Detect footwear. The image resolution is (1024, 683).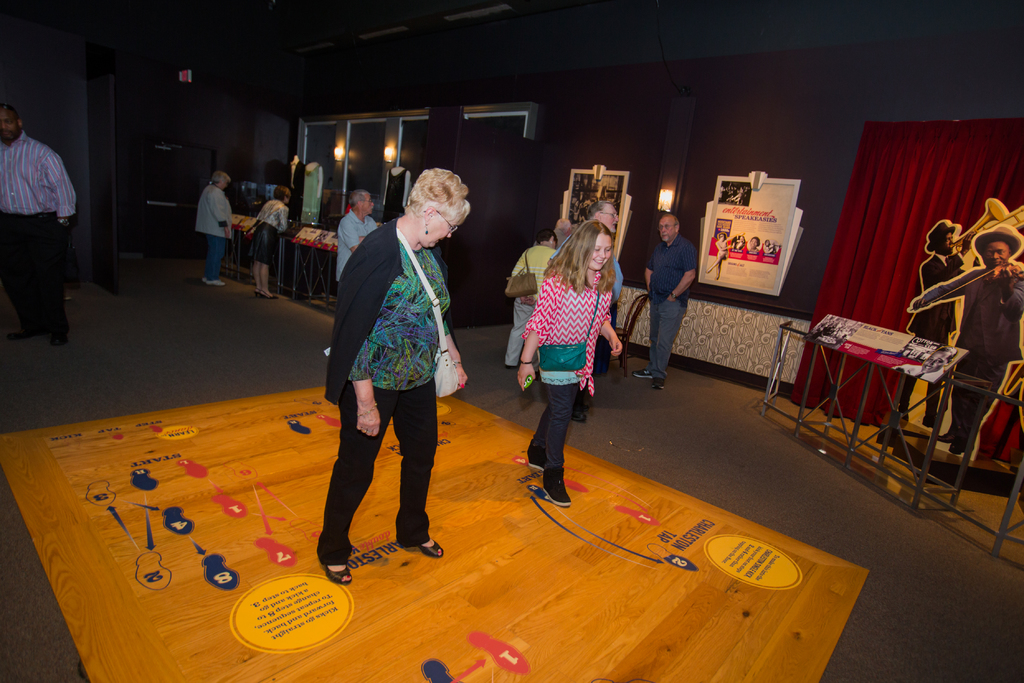
pyautogui.locateOnScreen(5, 328, 49, 338).
